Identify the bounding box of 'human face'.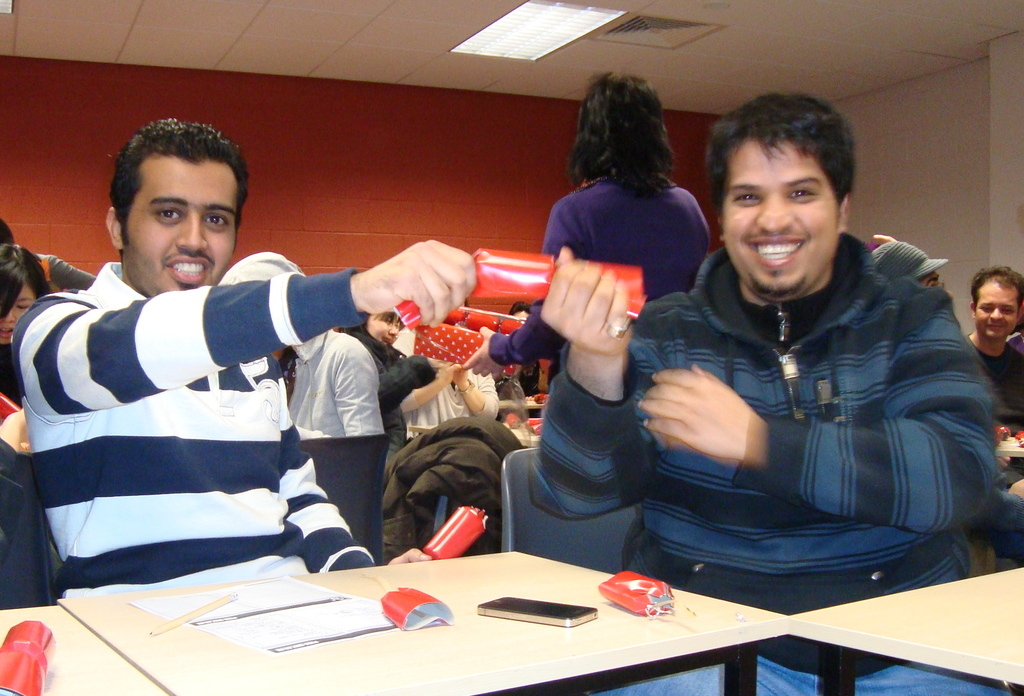
(left=362, top=306, right=405, bottom=351).
